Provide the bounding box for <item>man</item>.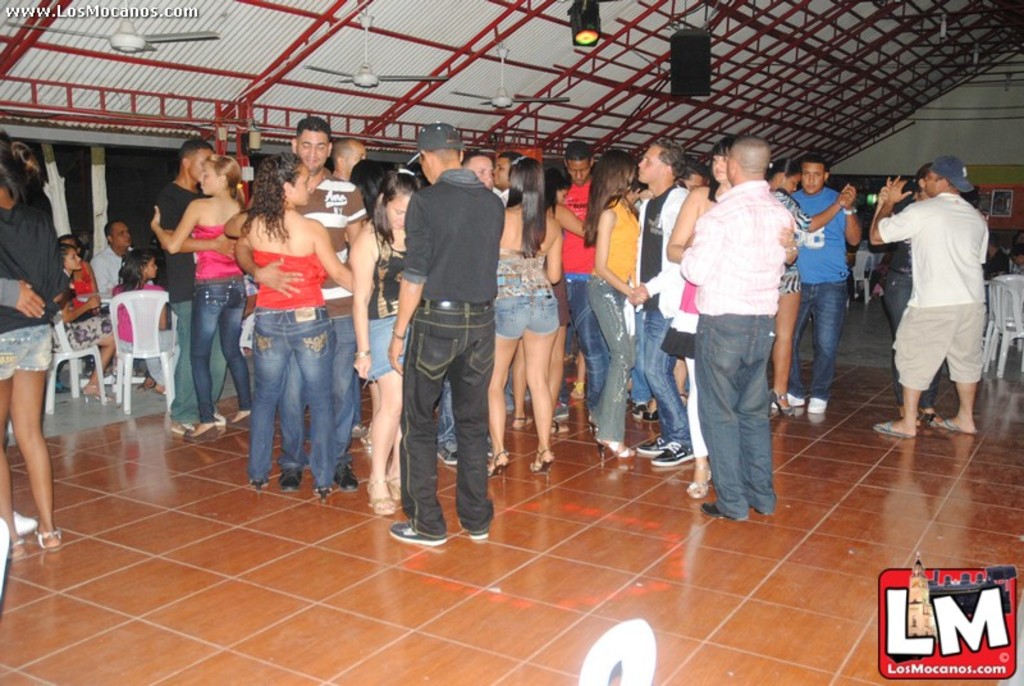
[465, 150, 498, 187].
